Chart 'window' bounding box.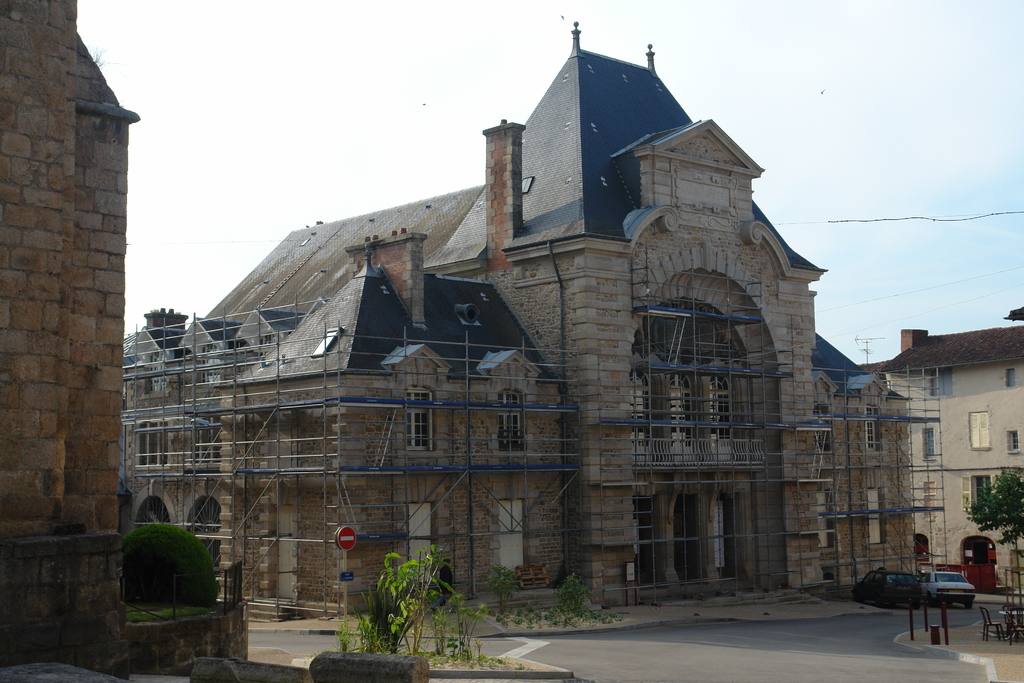
Charted: rect(136, 415, 173, 468).
